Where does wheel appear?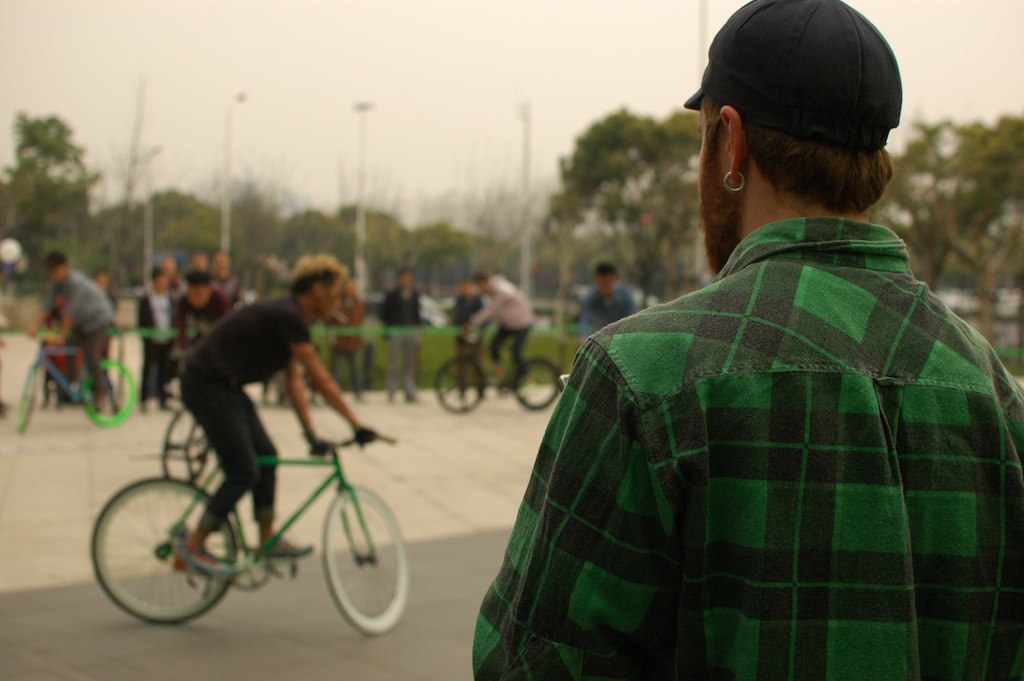
Appears at (513,357,564,410).
